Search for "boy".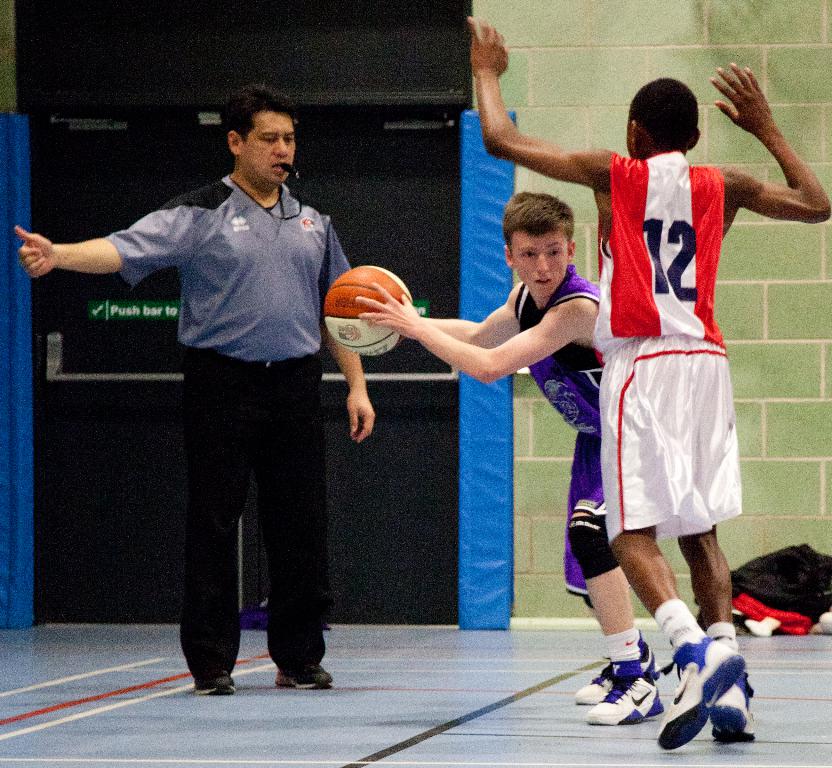
Found at box=[462, 13, 831, 753].
